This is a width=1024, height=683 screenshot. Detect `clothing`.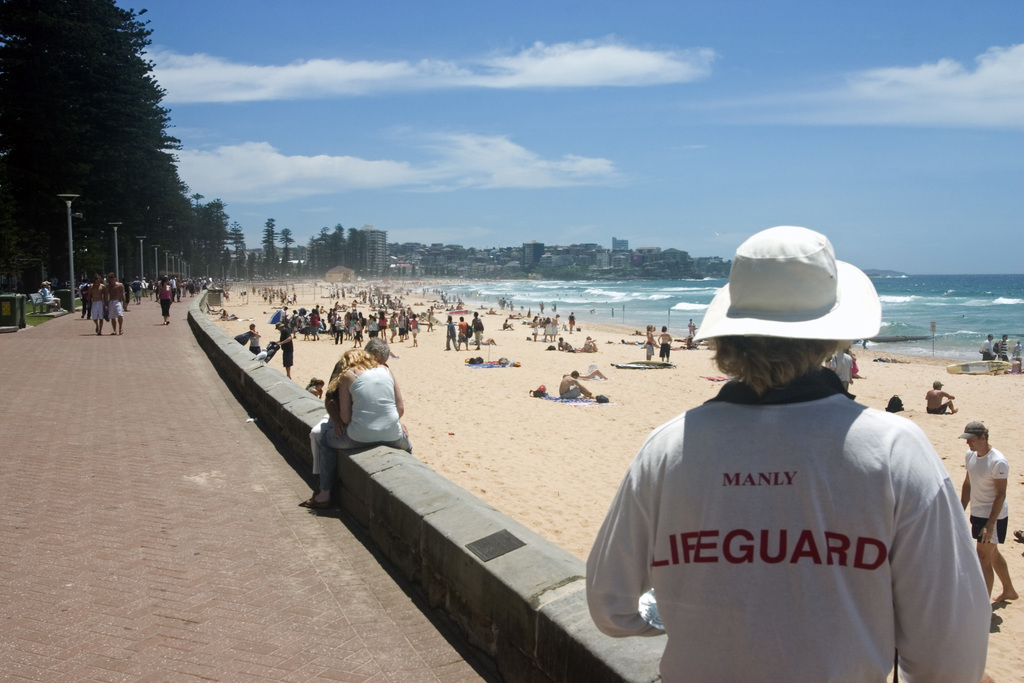
select_region(93, 299, 106, 320).
